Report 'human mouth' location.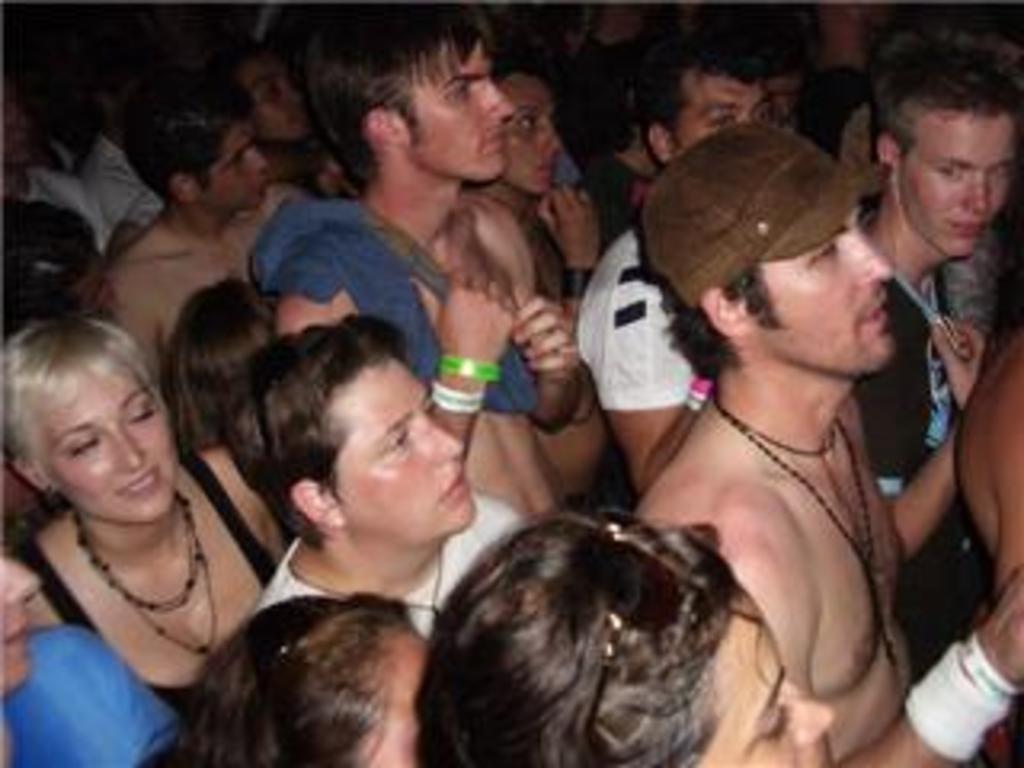
Report: locate(870, 294, 896, 330).
